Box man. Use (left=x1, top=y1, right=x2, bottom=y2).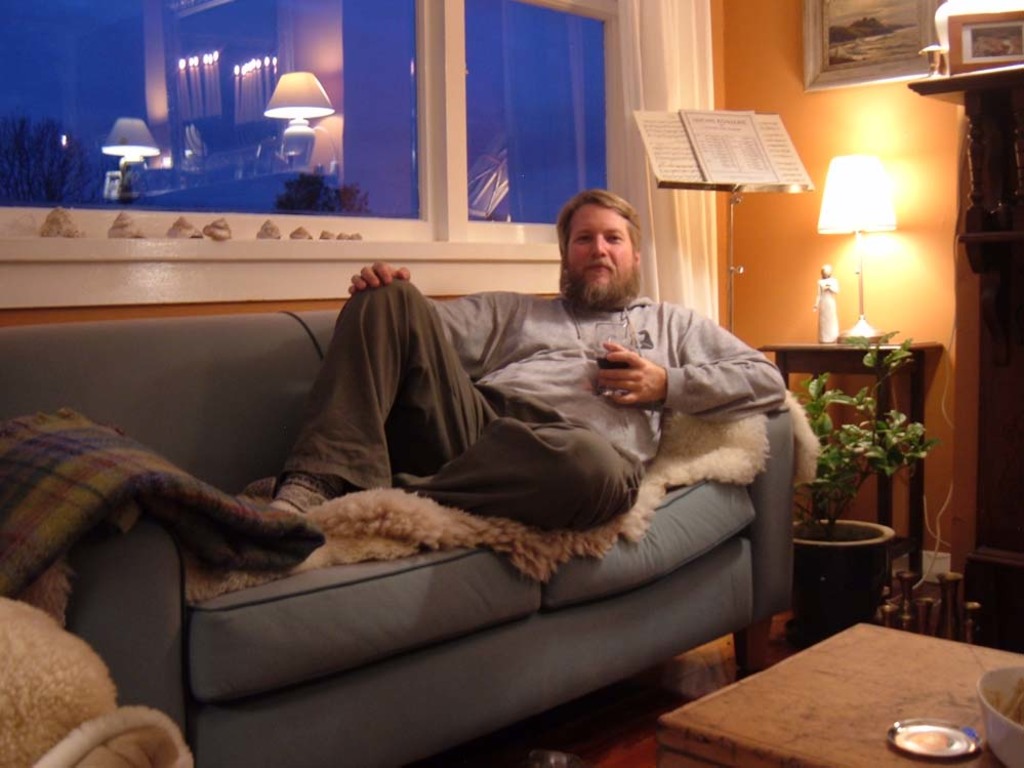
(left=250, top=204, right=798, bottom=606).
